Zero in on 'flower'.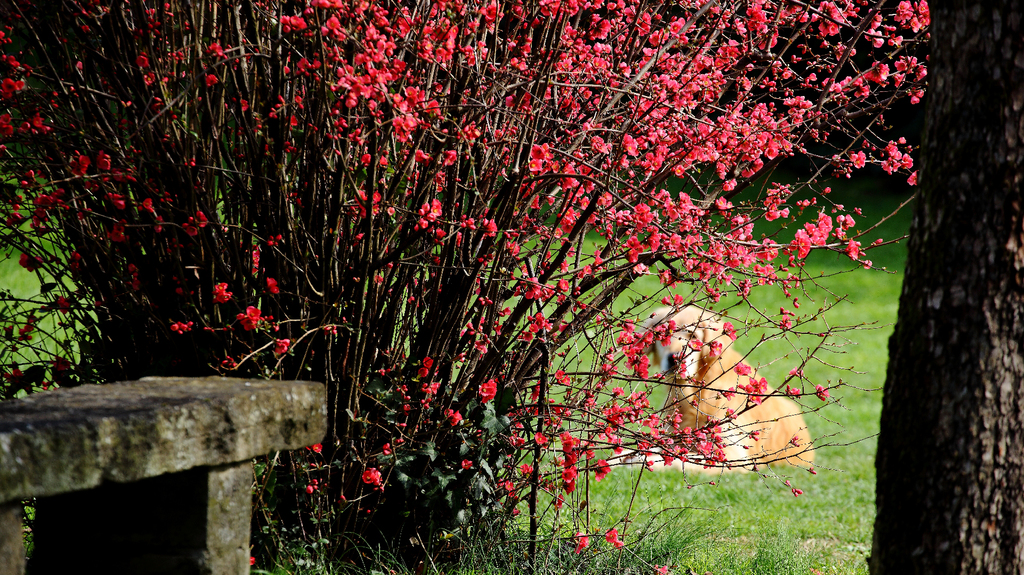
Zeroed in: <box>556,466,579,486</box>.
